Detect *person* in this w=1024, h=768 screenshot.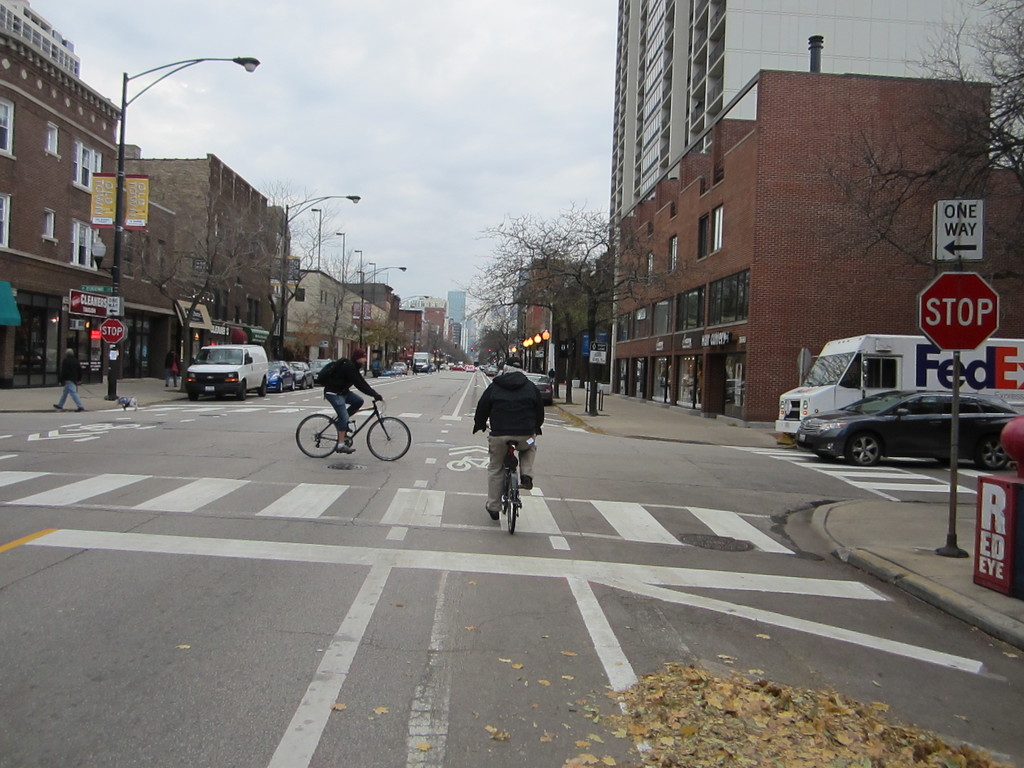
Detection: 160 349 182 394.
